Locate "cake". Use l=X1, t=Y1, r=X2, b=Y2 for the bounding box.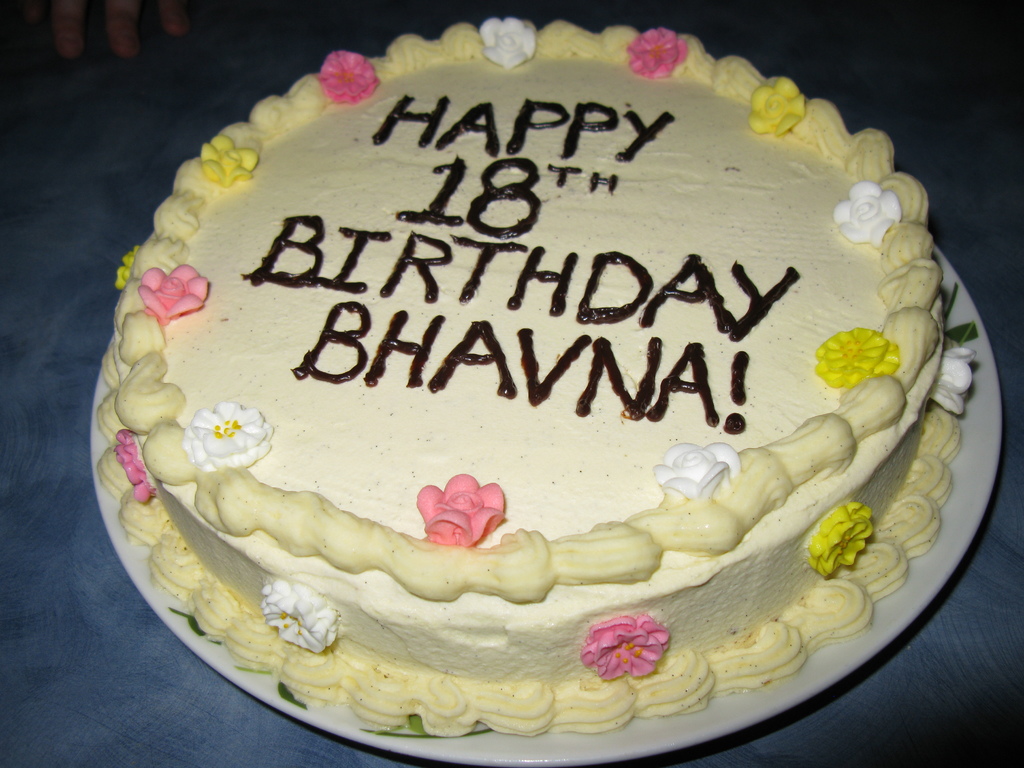
l=97, t=20, r=975, b=738.
